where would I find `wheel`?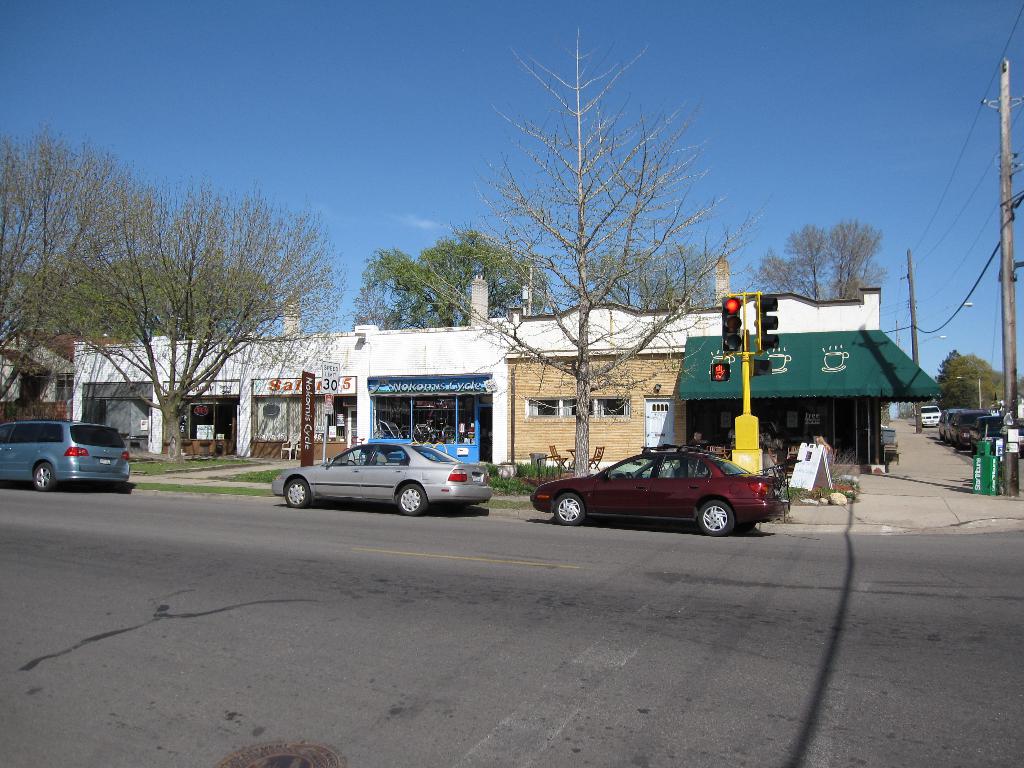
At <region>957, 438, 965, 449</region>.
